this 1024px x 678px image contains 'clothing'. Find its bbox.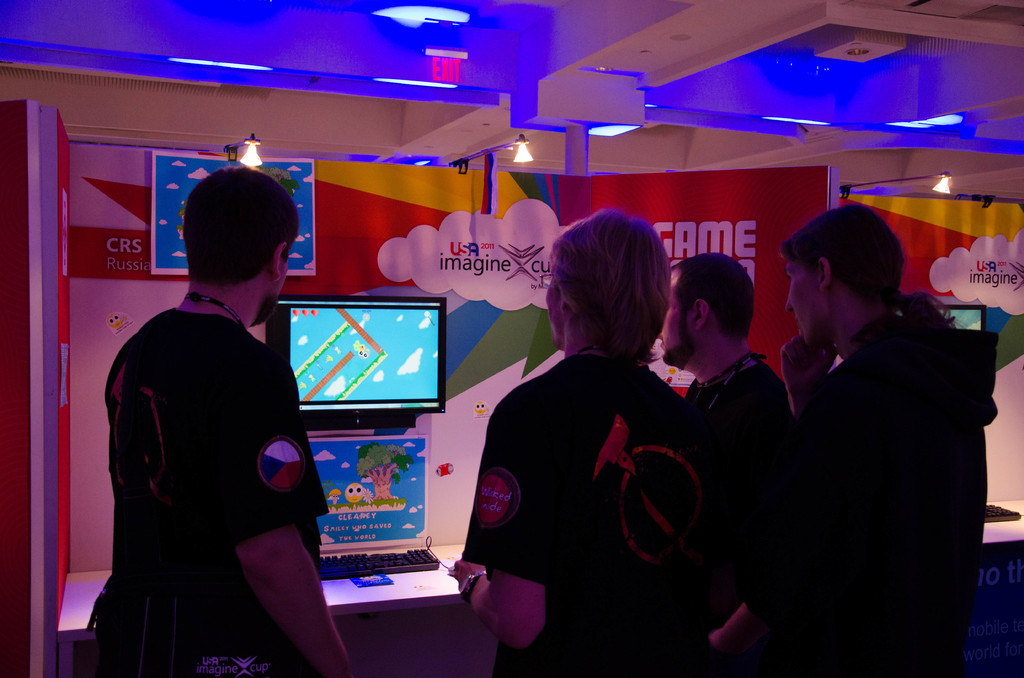
locate(685, 355, 794, 677).
